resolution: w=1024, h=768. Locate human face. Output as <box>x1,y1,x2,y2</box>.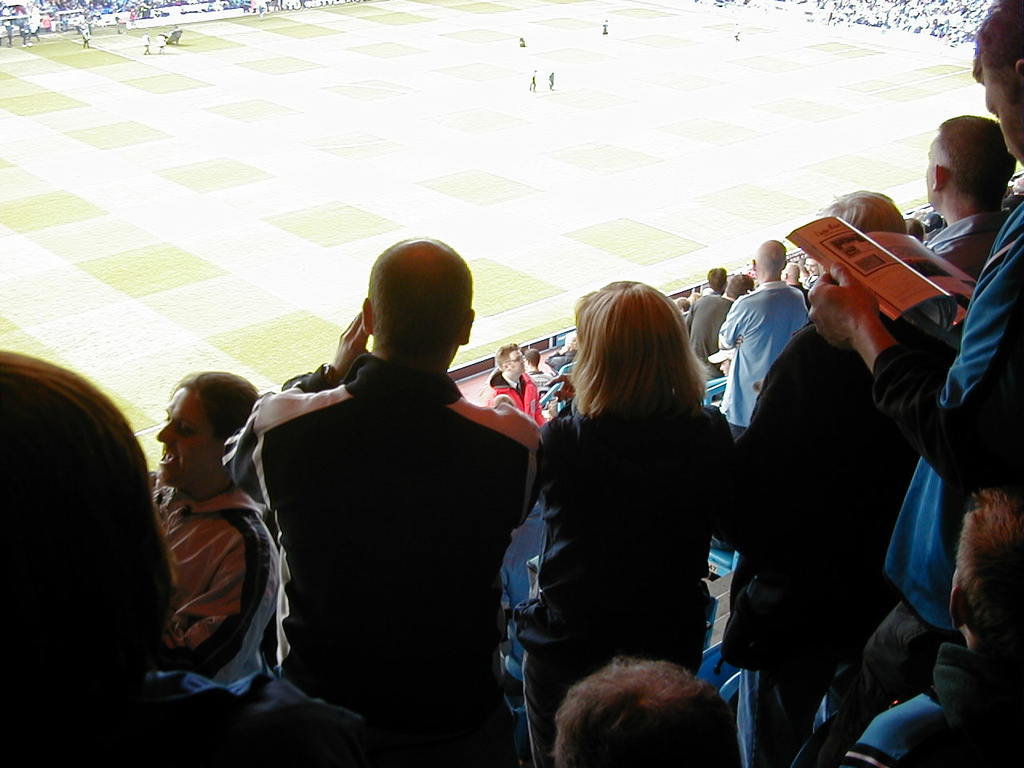
<box>153,386,226,485</box>.
